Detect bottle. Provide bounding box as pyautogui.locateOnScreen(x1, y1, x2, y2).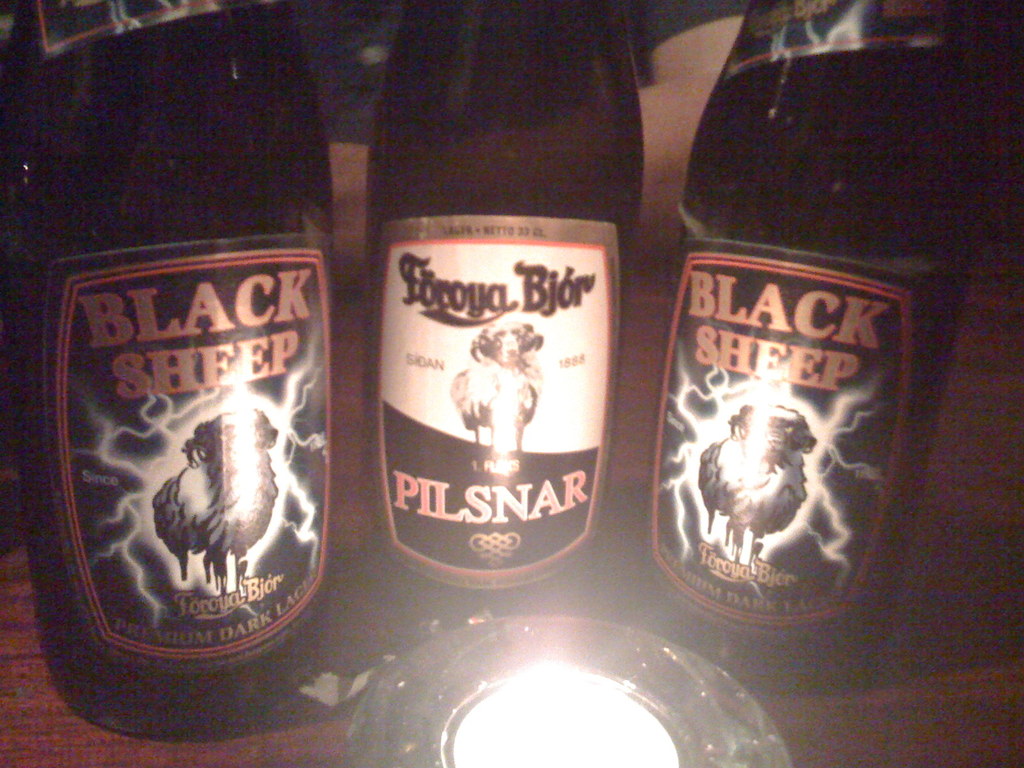
pyautogui.locateOnScreen(14, 0, 339, 739).
